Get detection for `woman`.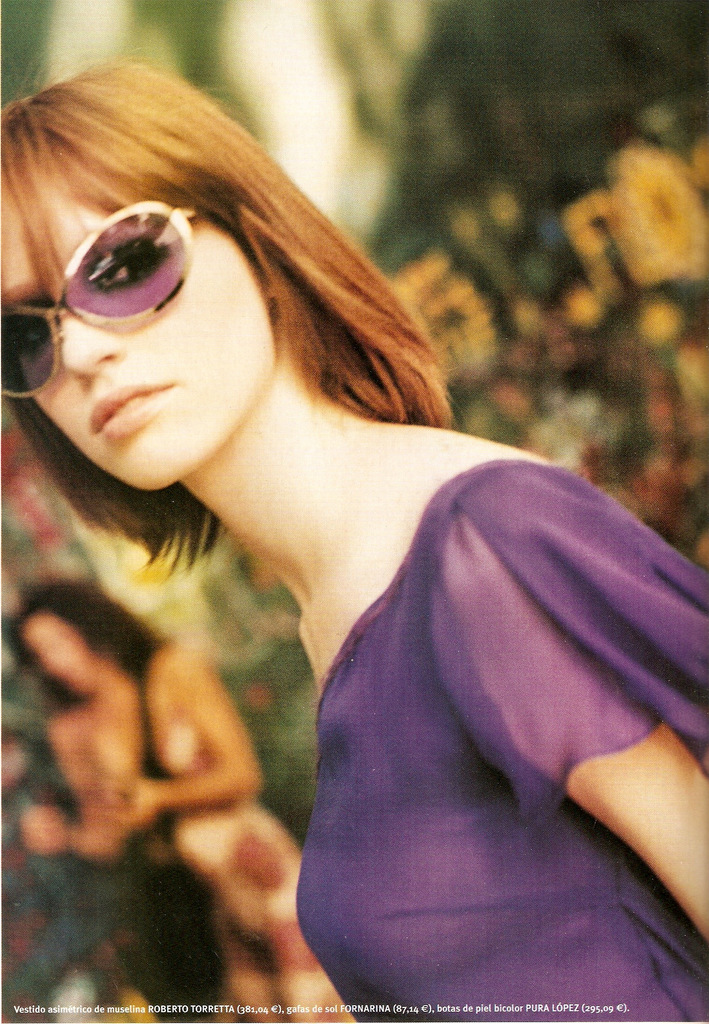
Detection: bbox=(18, 574, 368, 1023).
